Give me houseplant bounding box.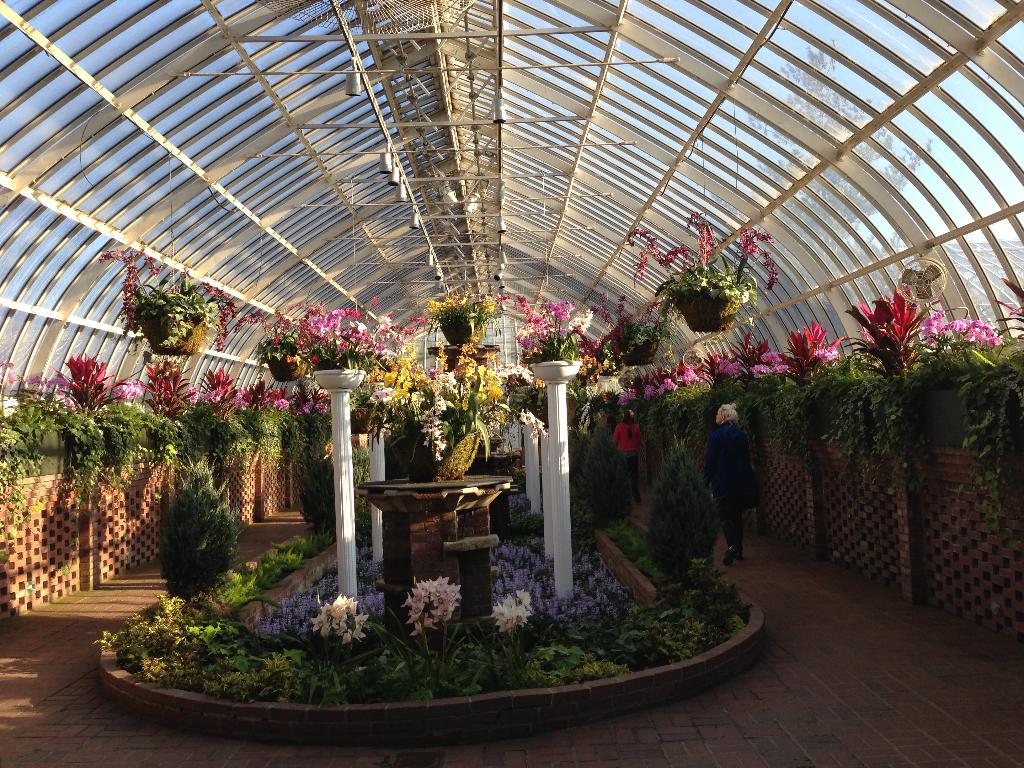
x1=128 y1=275 x2=244 y2=353.
